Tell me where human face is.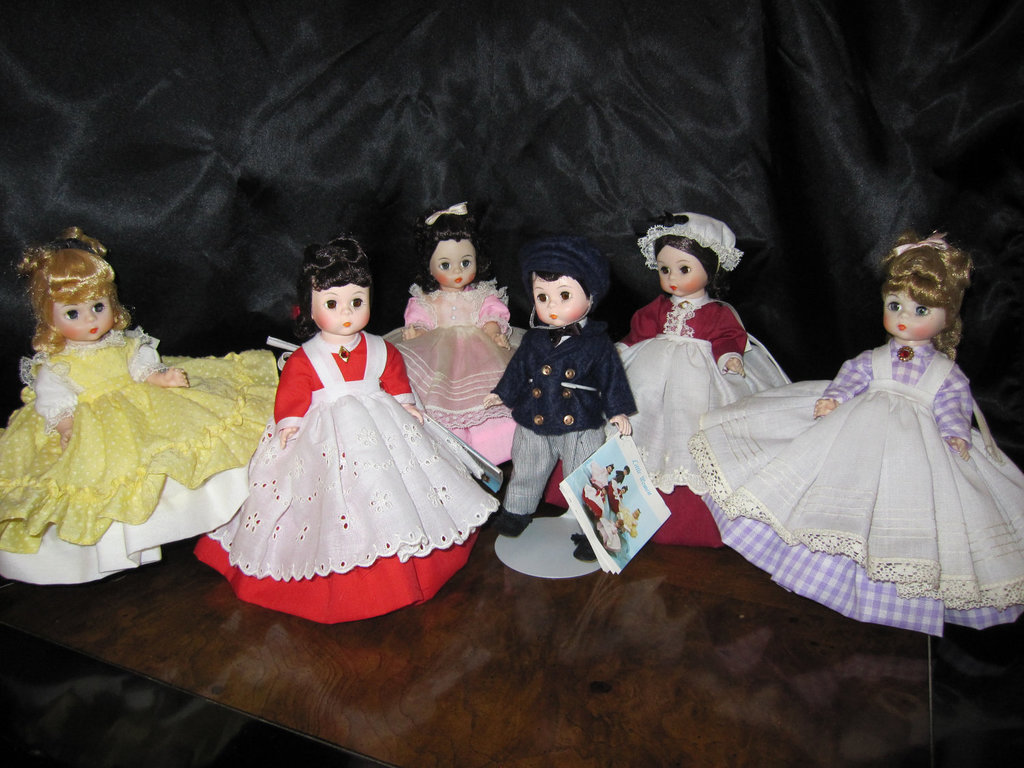
human face is at box(313, 283, 369, 335).
